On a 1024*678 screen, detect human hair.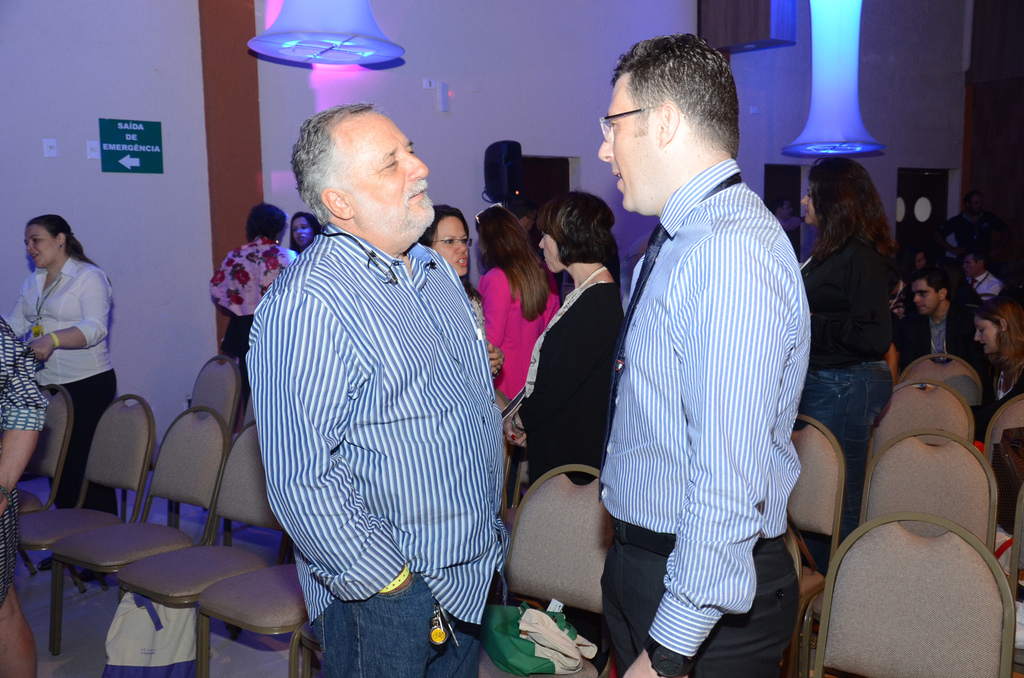
<bbox>975, 298, 1023, 385</bbox>.
